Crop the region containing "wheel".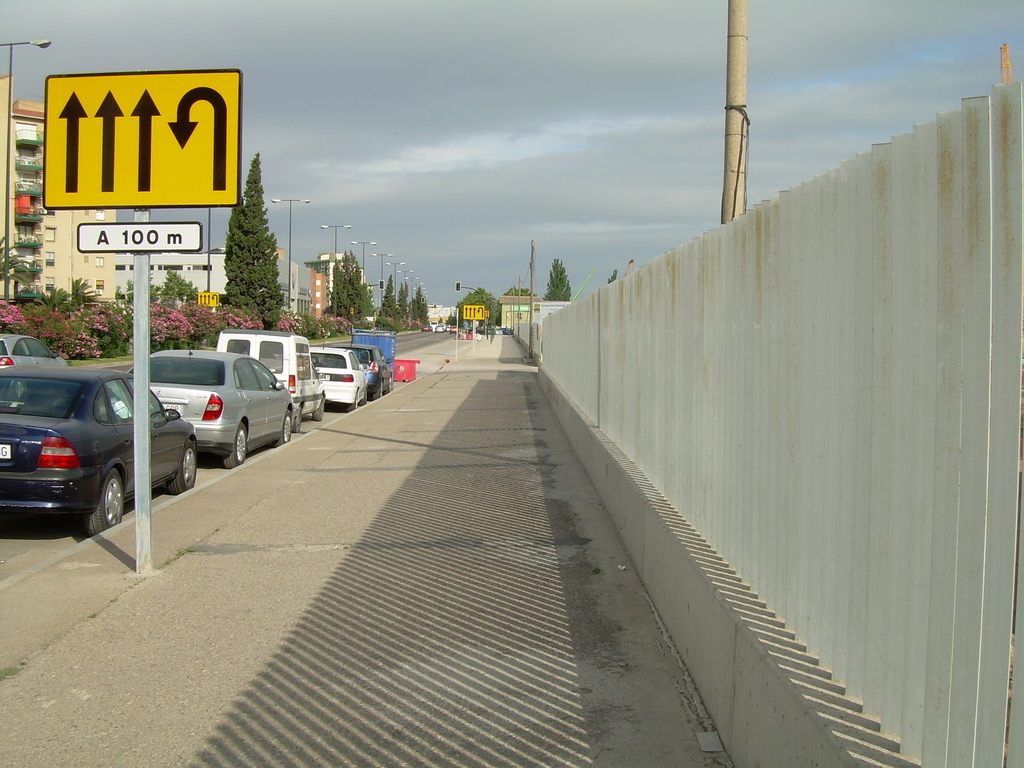
Crop region: 313:397:325:423.
